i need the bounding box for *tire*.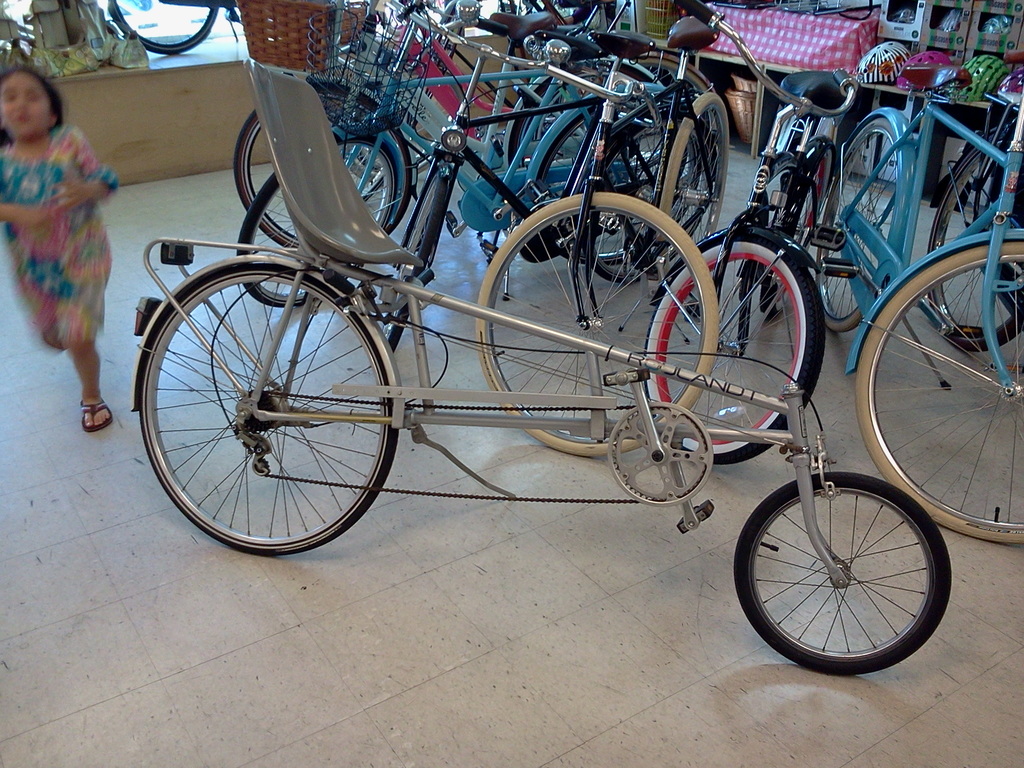
Here it is: pyautogui.locateOnScreen(516, 68, 688, 186).
